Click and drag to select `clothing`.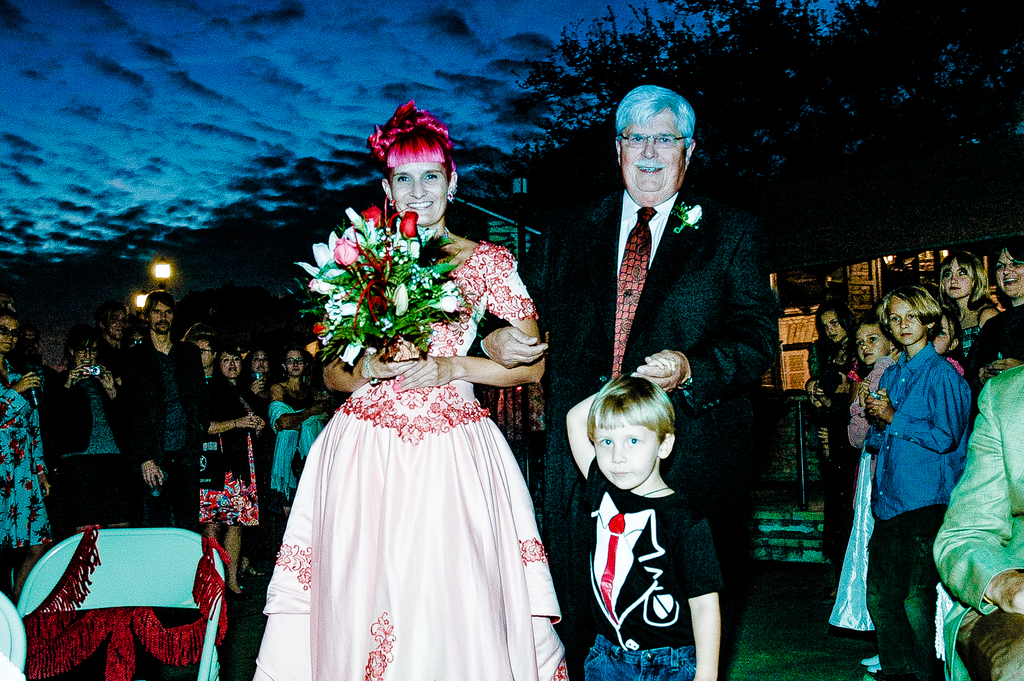
Selection: [472,192,778,680].
